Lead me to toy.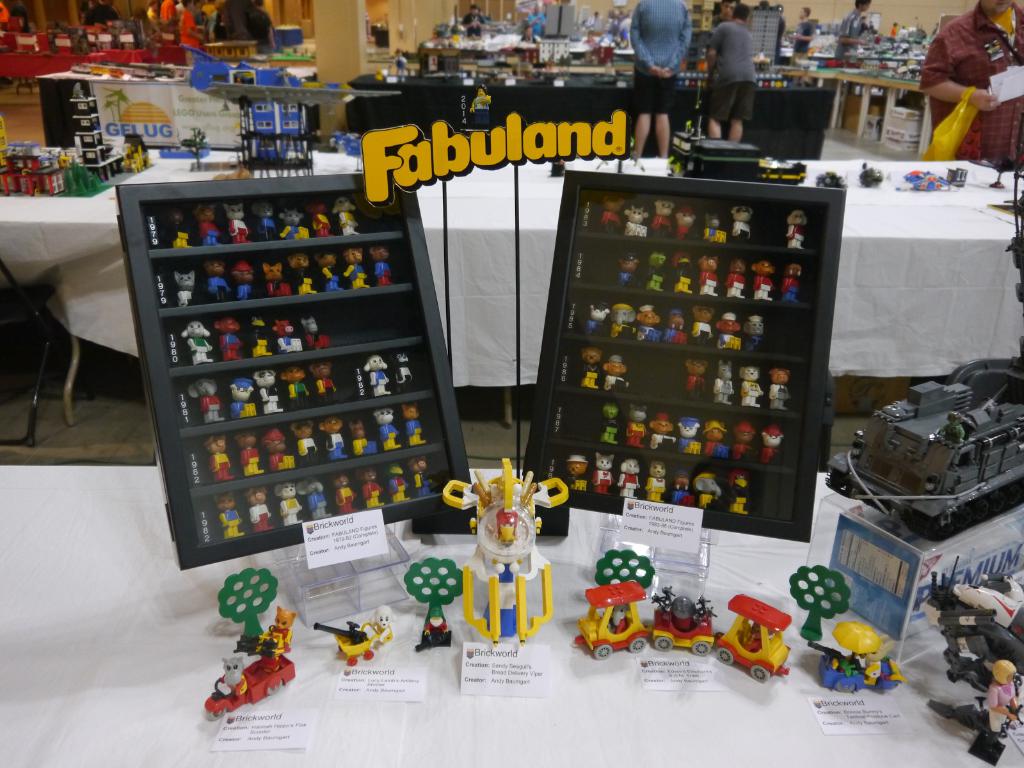
Lead to detection(230, 262, 252, 301).
